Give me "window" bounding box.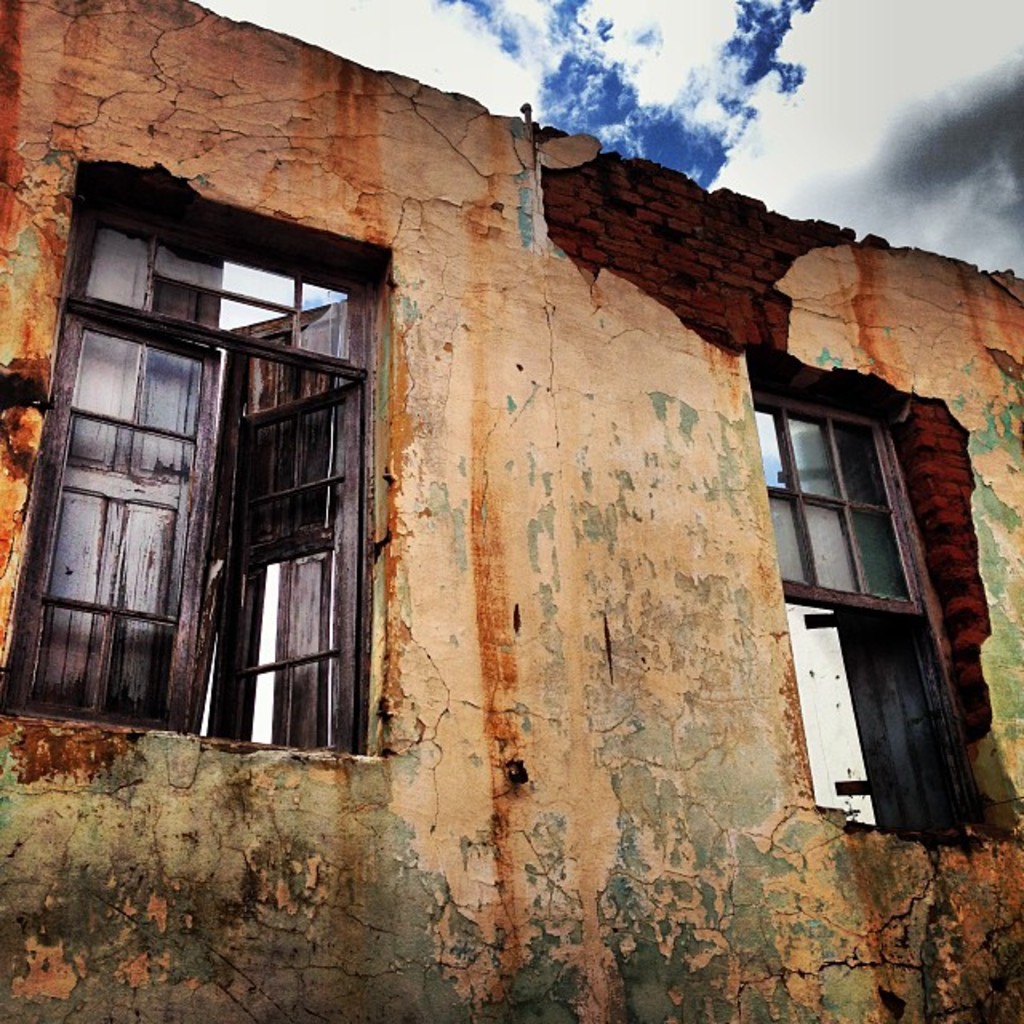
750:408:979:830.
